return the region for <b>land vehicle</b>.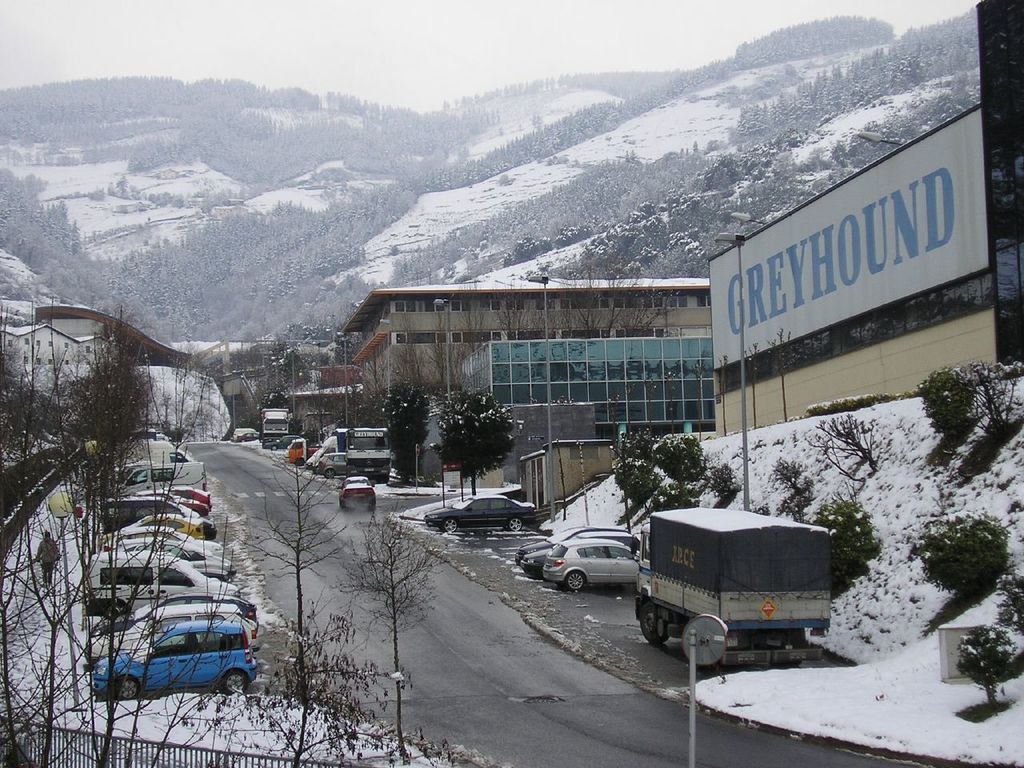
pyautogui.locateOnScreen(257, 407, 290, 443).
